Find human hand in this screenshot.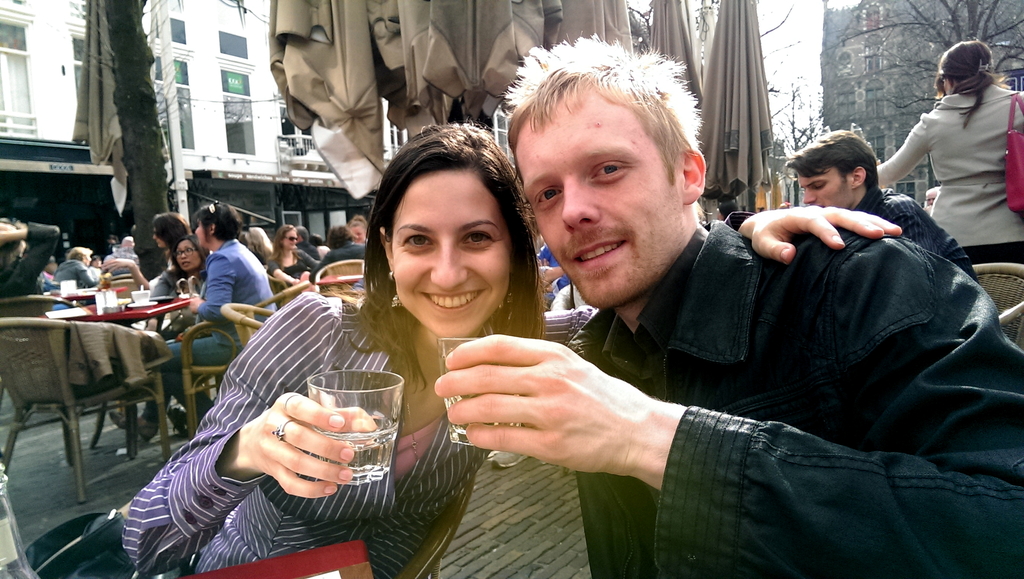
The bounding box for human hand is <box>175,331,183,343</box>.
